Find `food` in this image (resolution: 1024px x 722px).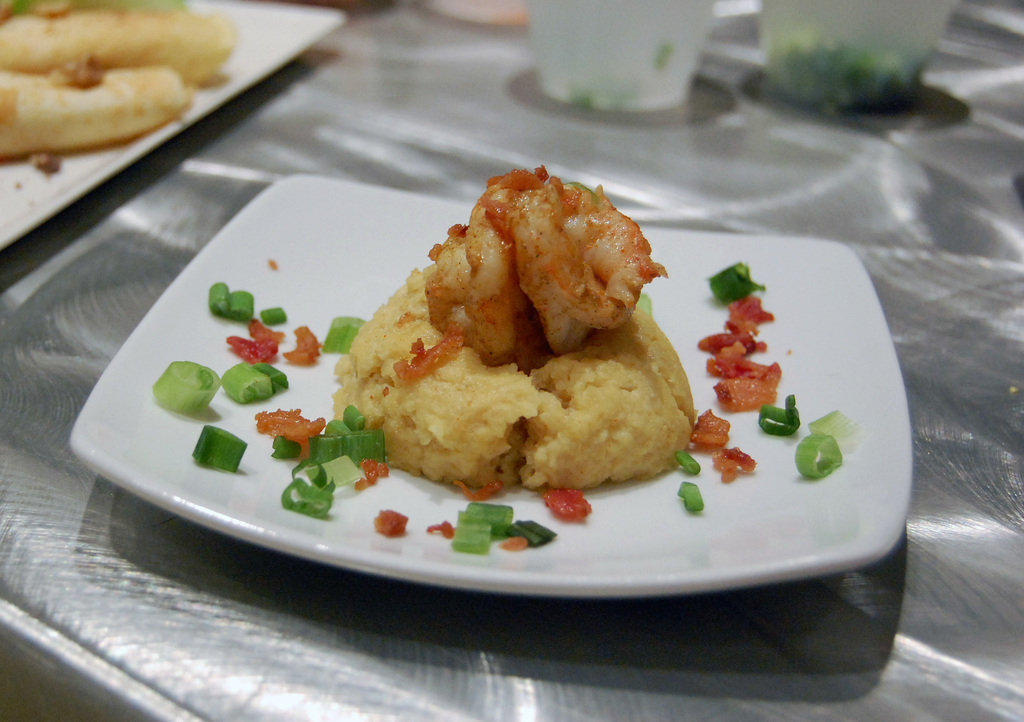
{"left": 262, "top": 166, "right": 751, "bottom": 513}.
